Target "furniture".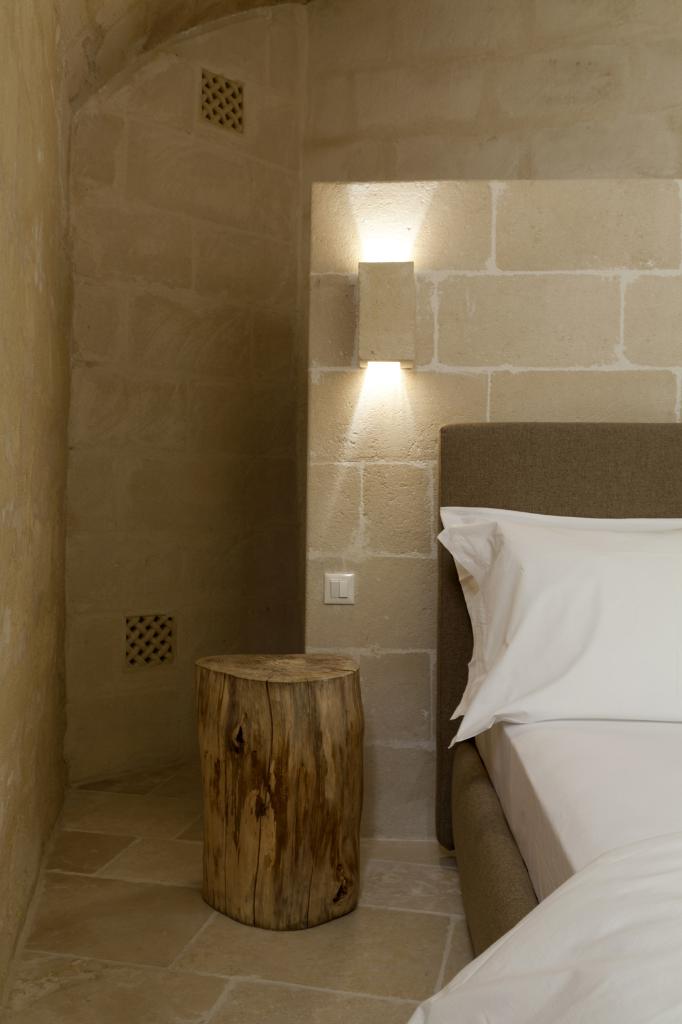
Target region: x1=436 y1=421 x2=681 y2=1023.
